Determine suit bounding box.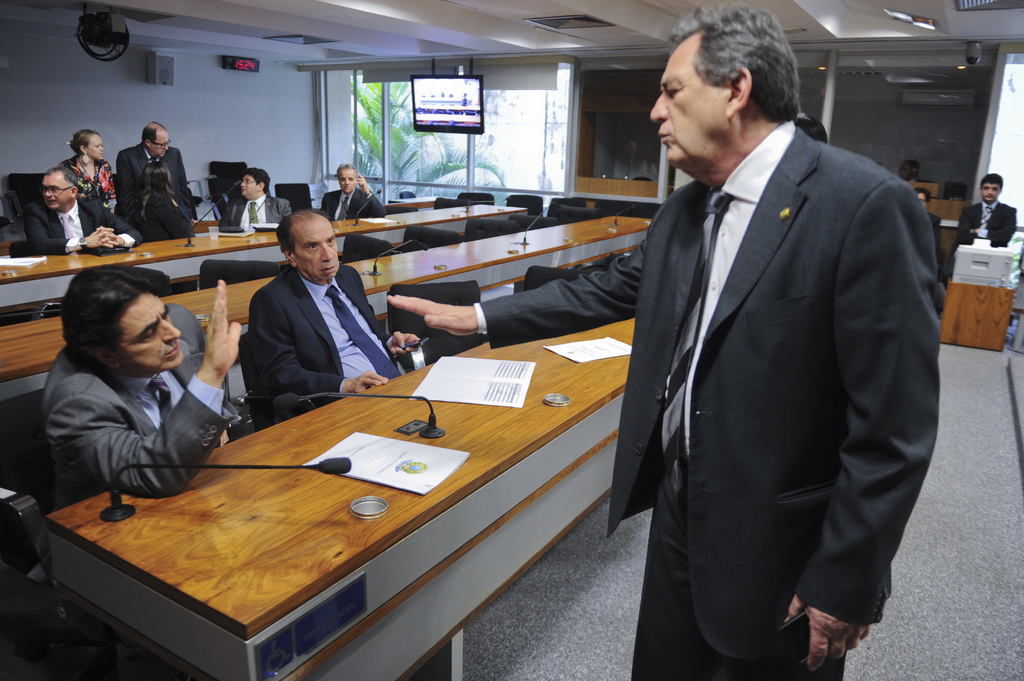
Determined: l=224, t=193, r=294, b=235.
